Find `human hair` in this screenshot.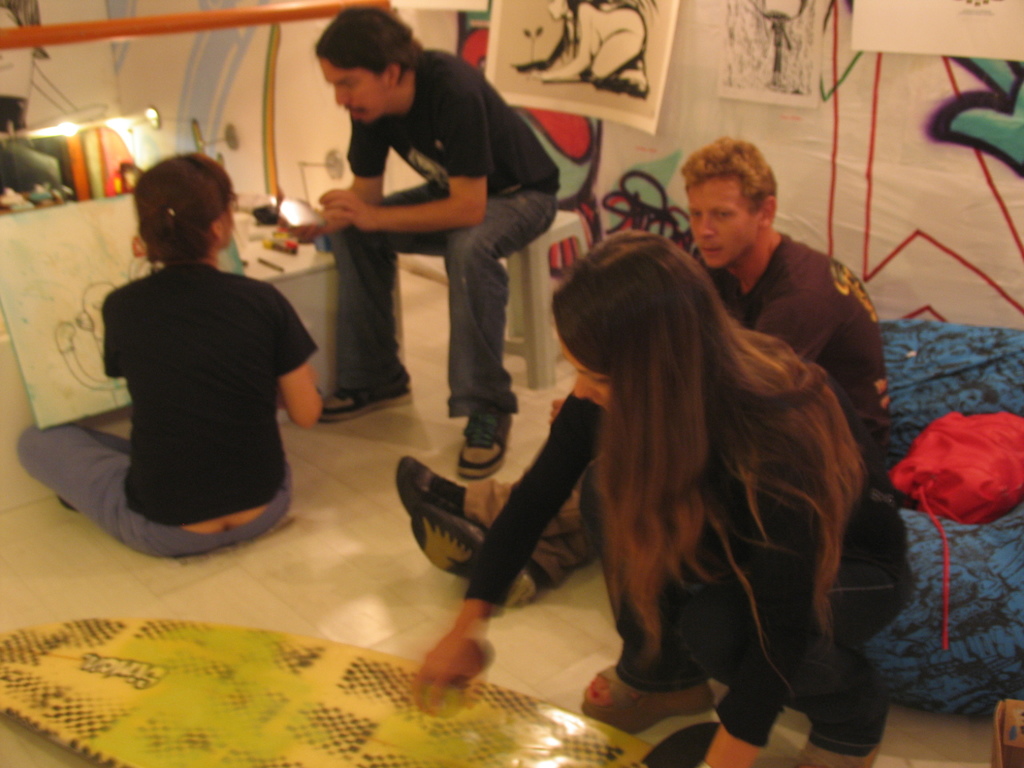
The bounding box for `human hair` is <bbox>552, 188, 885, 663</bbox>.
